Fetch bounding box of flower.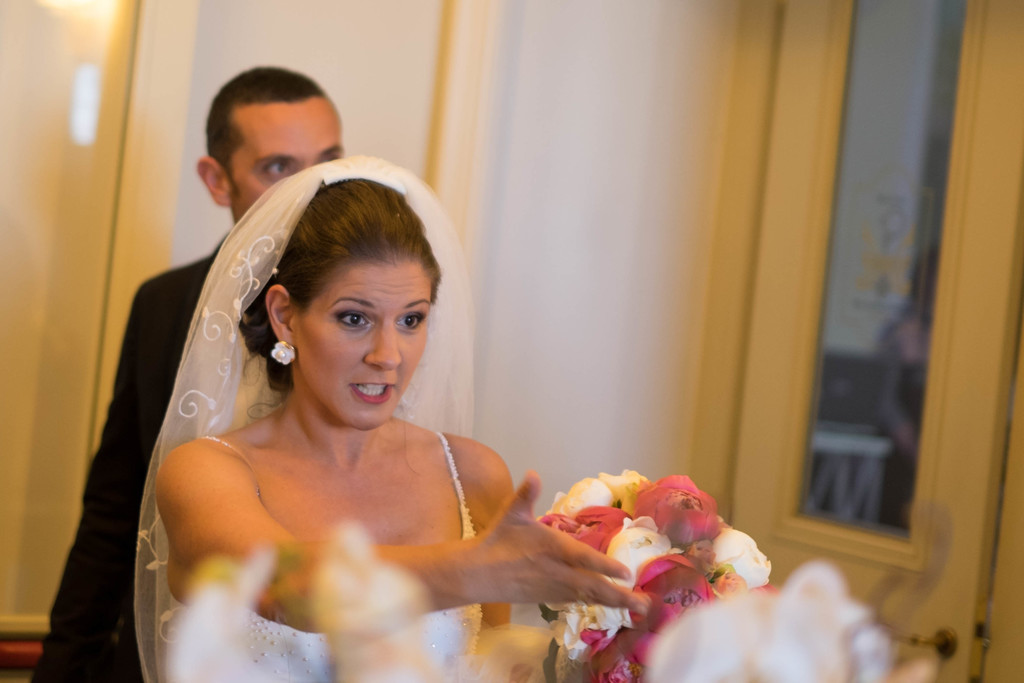
Bbox: [606, 512, 676, 588].
